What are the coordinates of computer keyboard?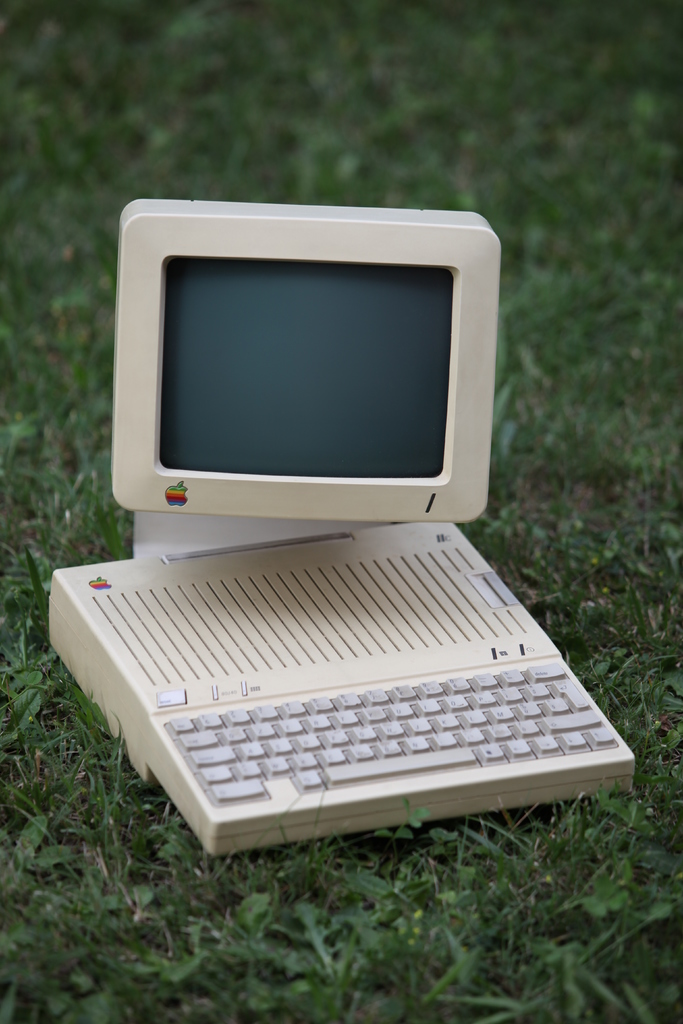
[48,518,637,854].
